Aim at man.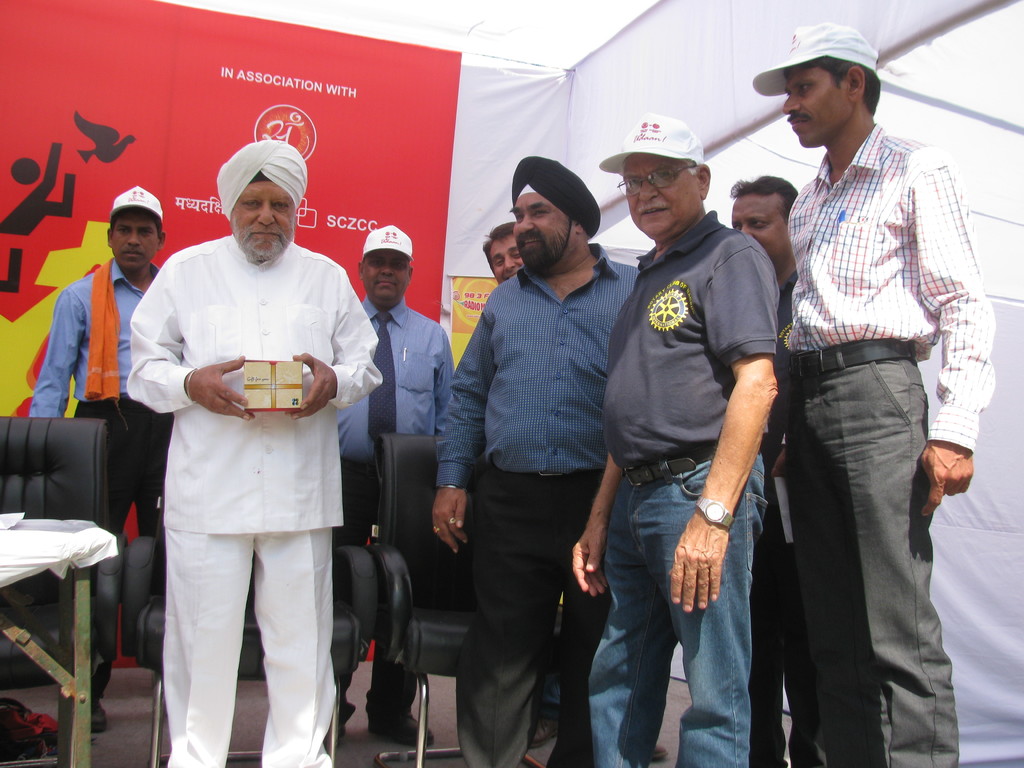
Aimed at {"x1": 324, "y1": 217, "x2": 457, "y2": 744}.
